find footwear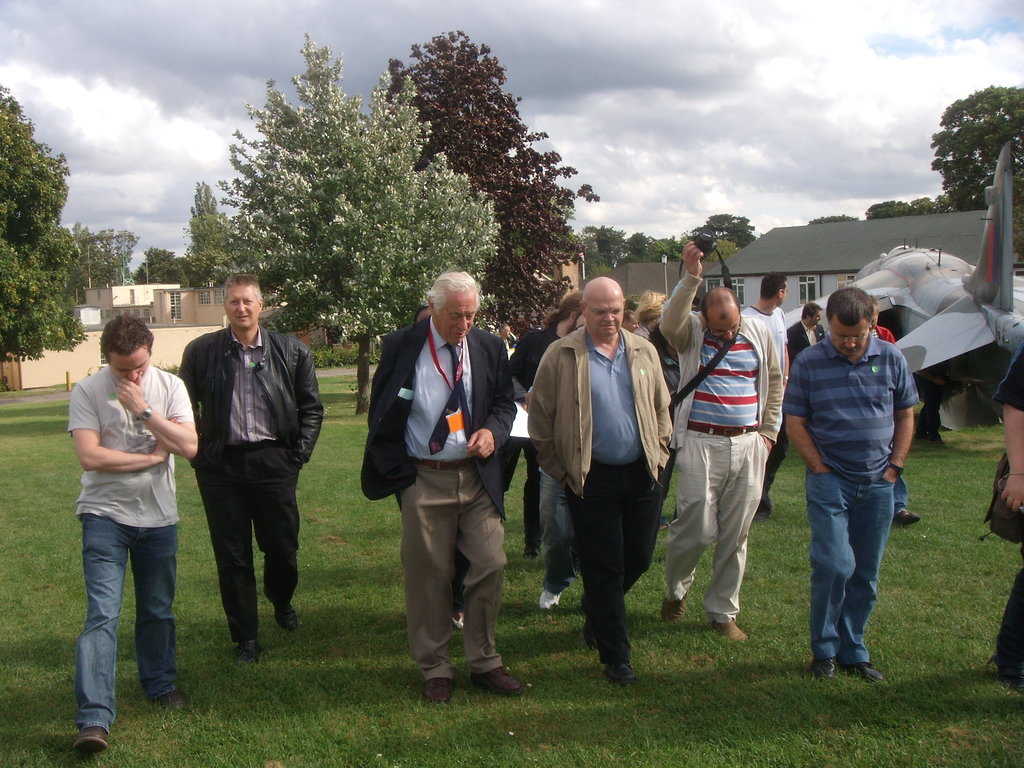
521, 547, 538, 557
